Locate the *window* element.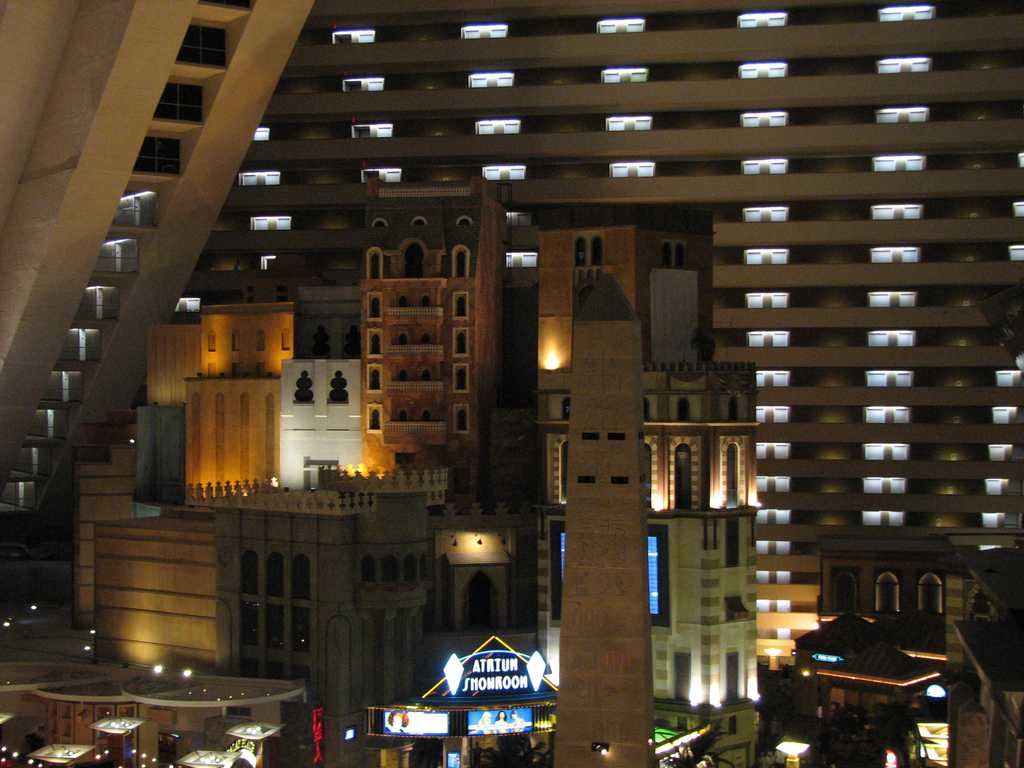
Element bbox: locate(52, 328, 99, 364).
